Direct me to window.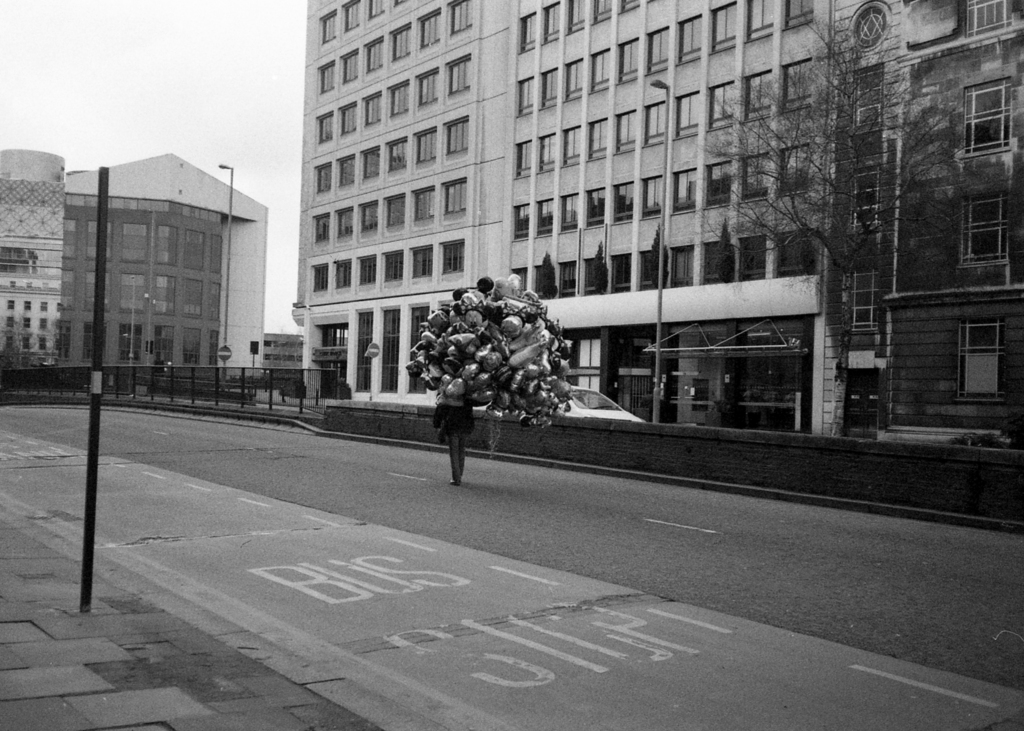
Direction: bbox(38, 317, 48, 328).
